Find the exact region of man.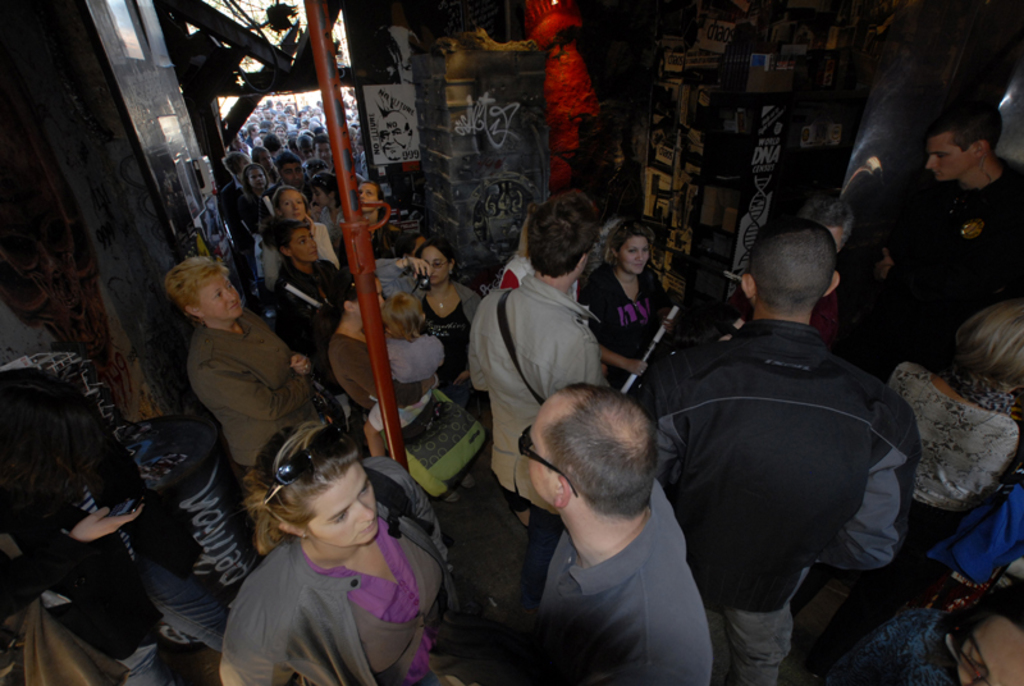
Exact region: 219/151/266/293.
